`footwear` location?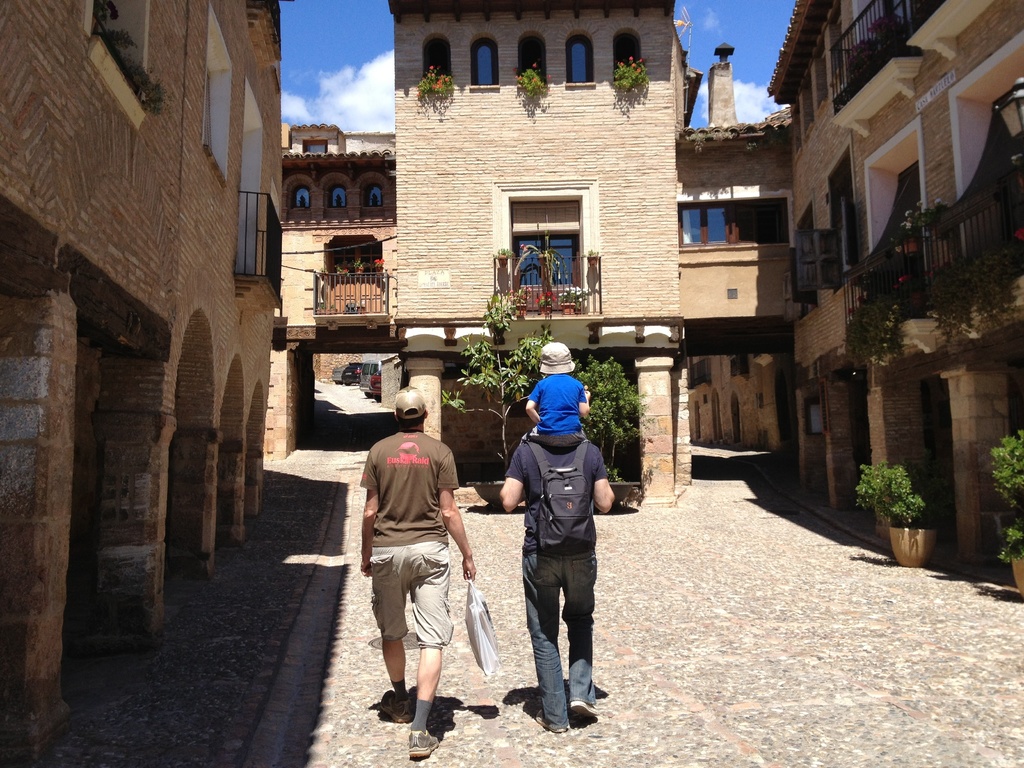
crop(536, 710, 566, 733)
